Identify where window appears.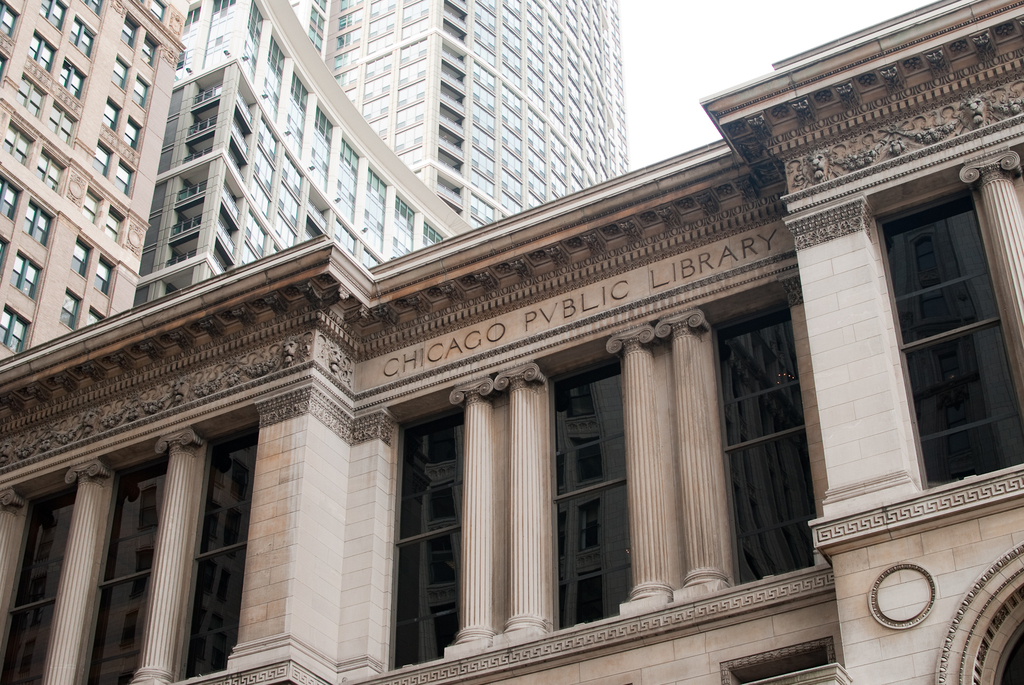
Appears at BBox(391, 403, 462, 671).
